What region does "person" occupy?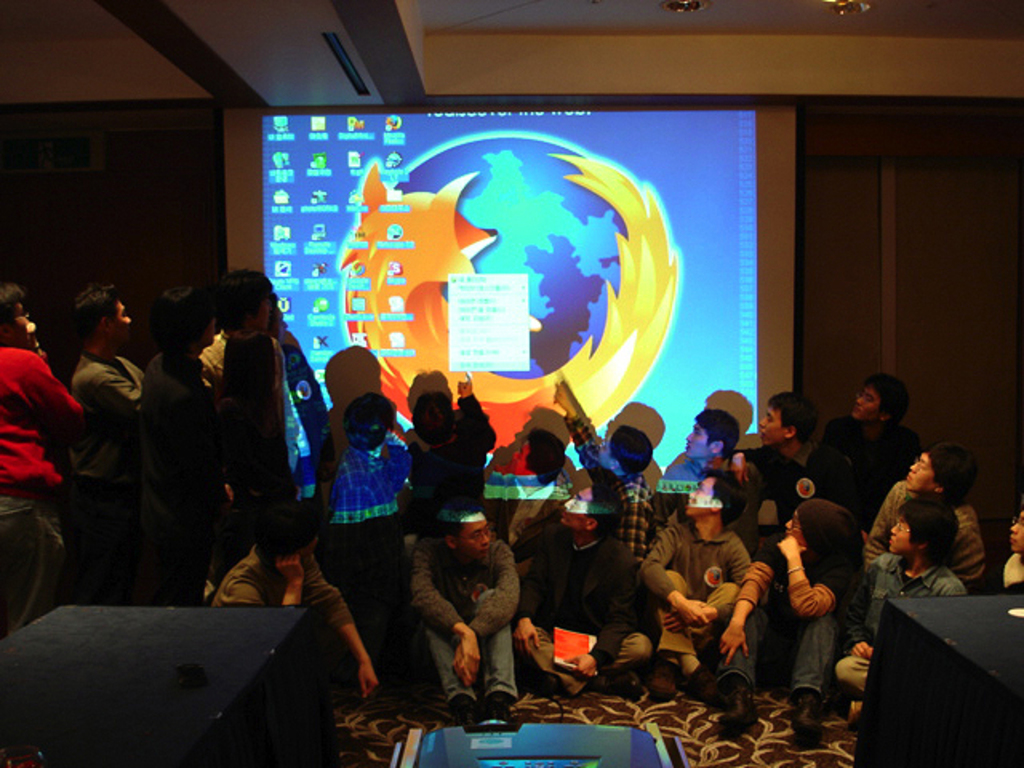
[411, 498, 522, 730].
